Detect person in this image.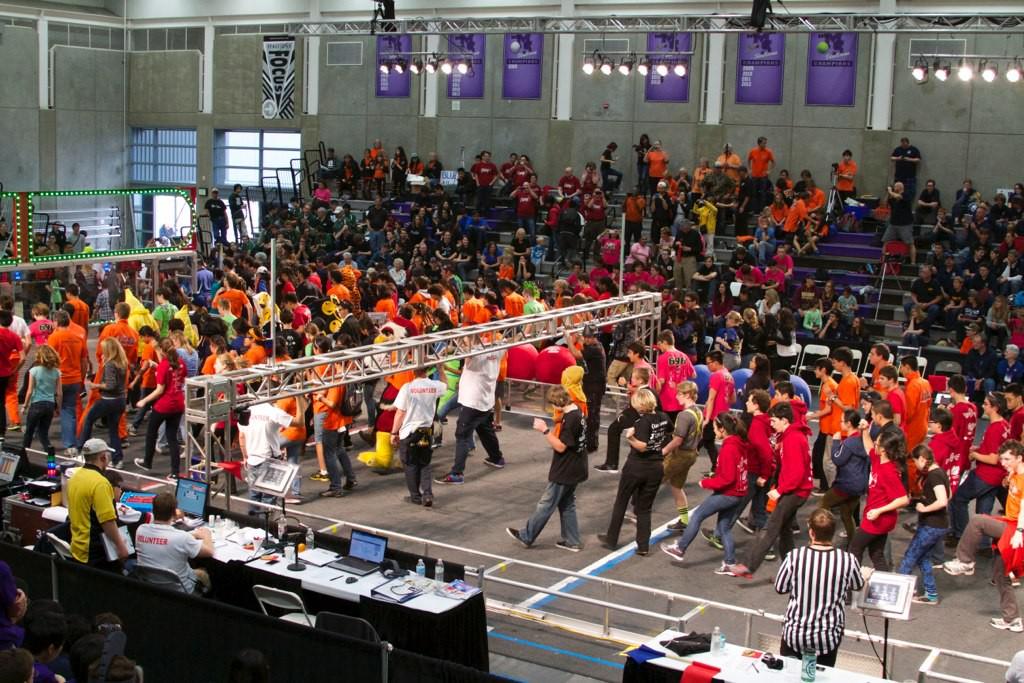
Detection: 752:217:779:262.
